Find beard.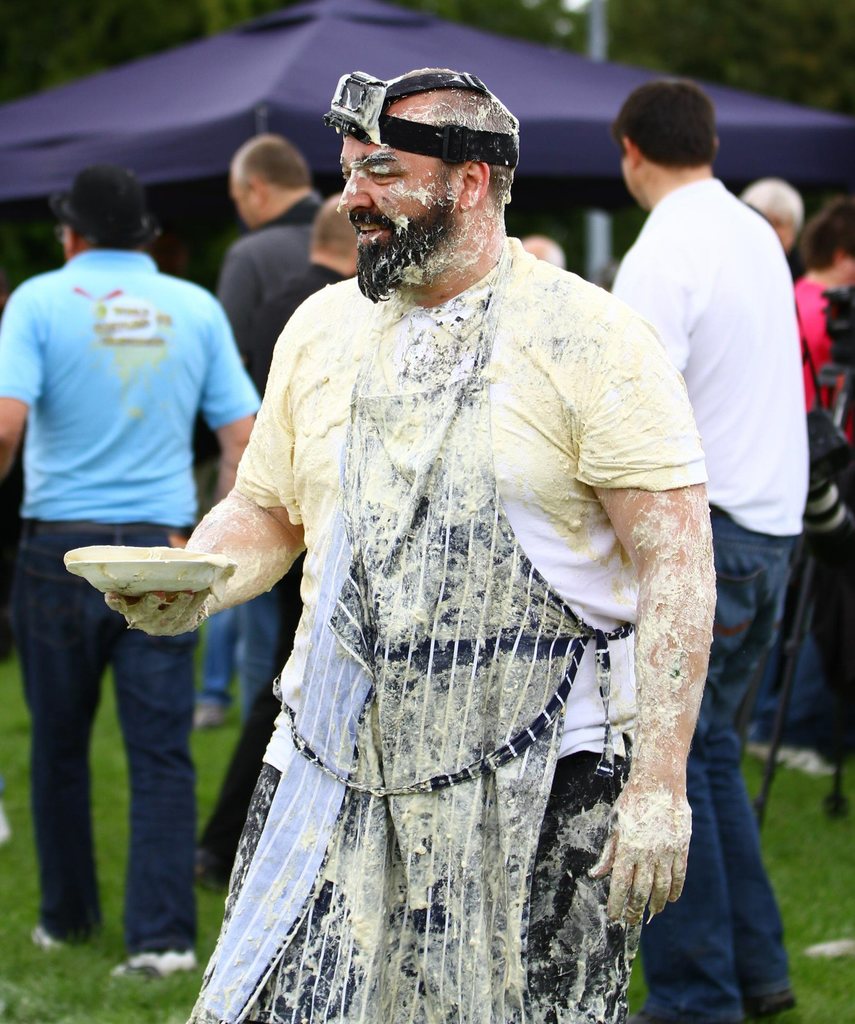
left=353, top=196, right=452, bottom=304.
